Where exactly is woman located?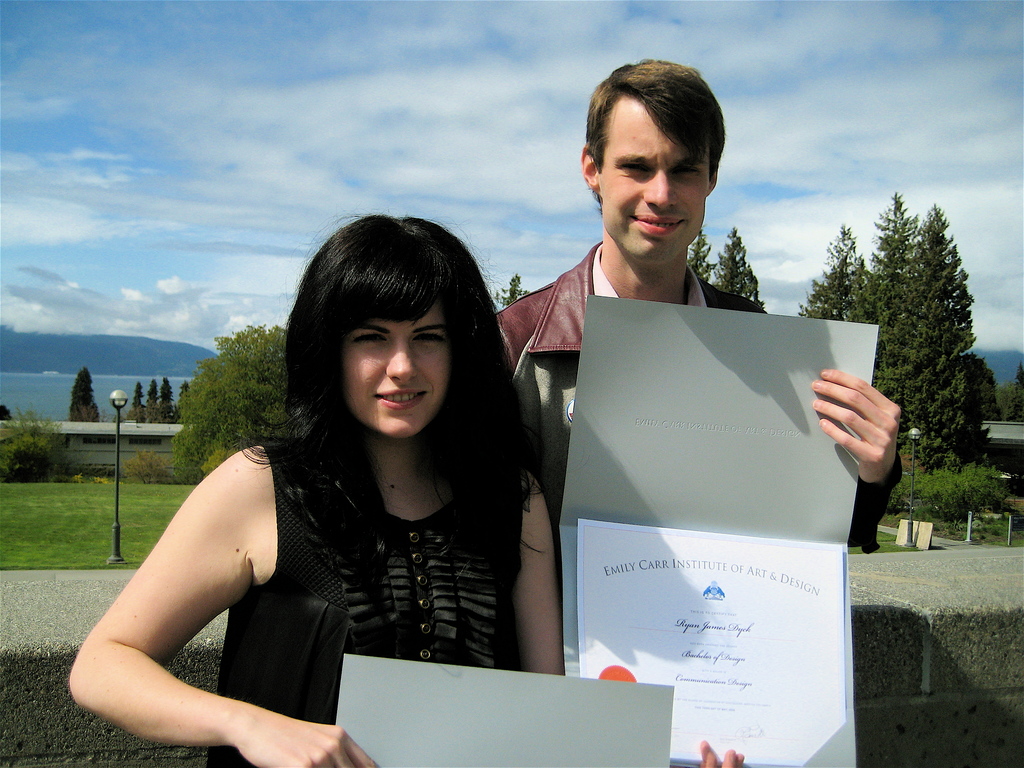
Its bounding box is [x1=68, y1=211, x2=745, y2=767].
